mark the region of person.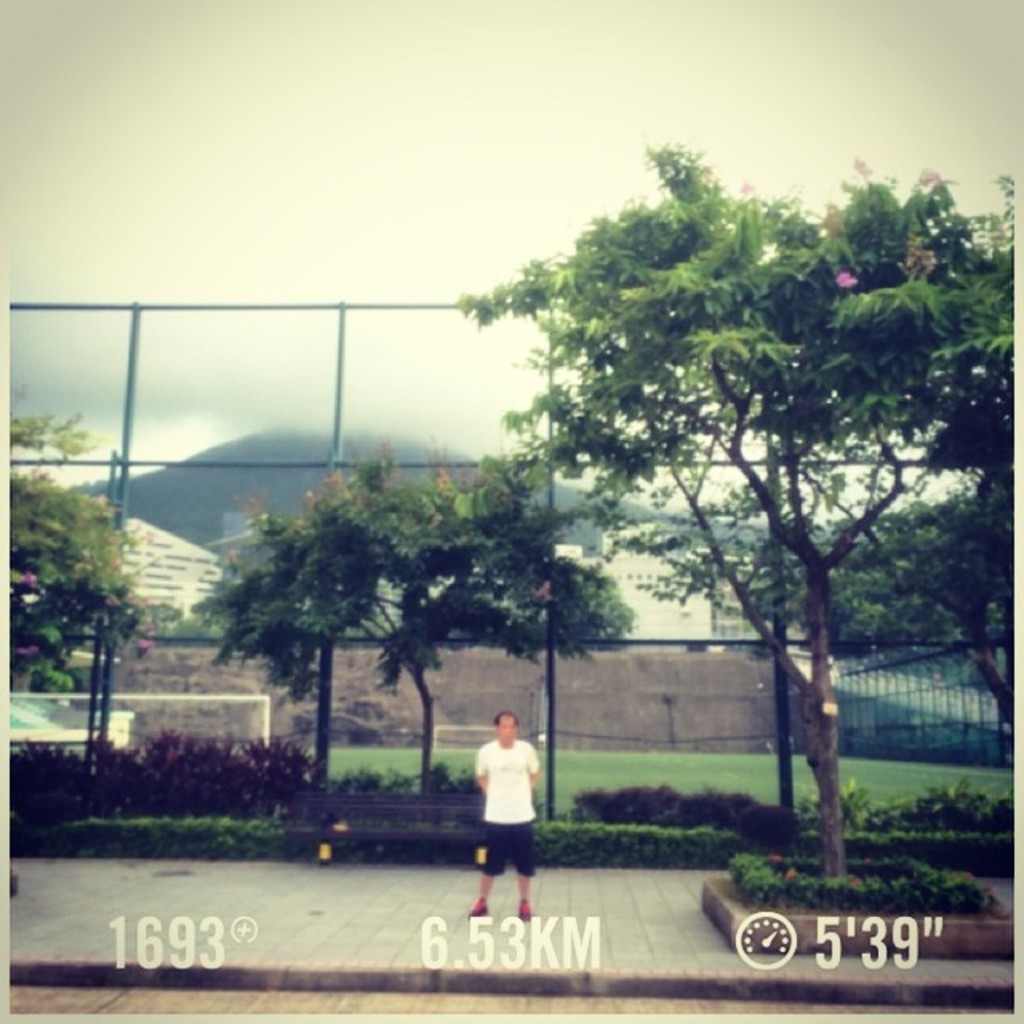
Region: {"x1": 470, "y1": 717, "x2": 547, "y2": 880}.
